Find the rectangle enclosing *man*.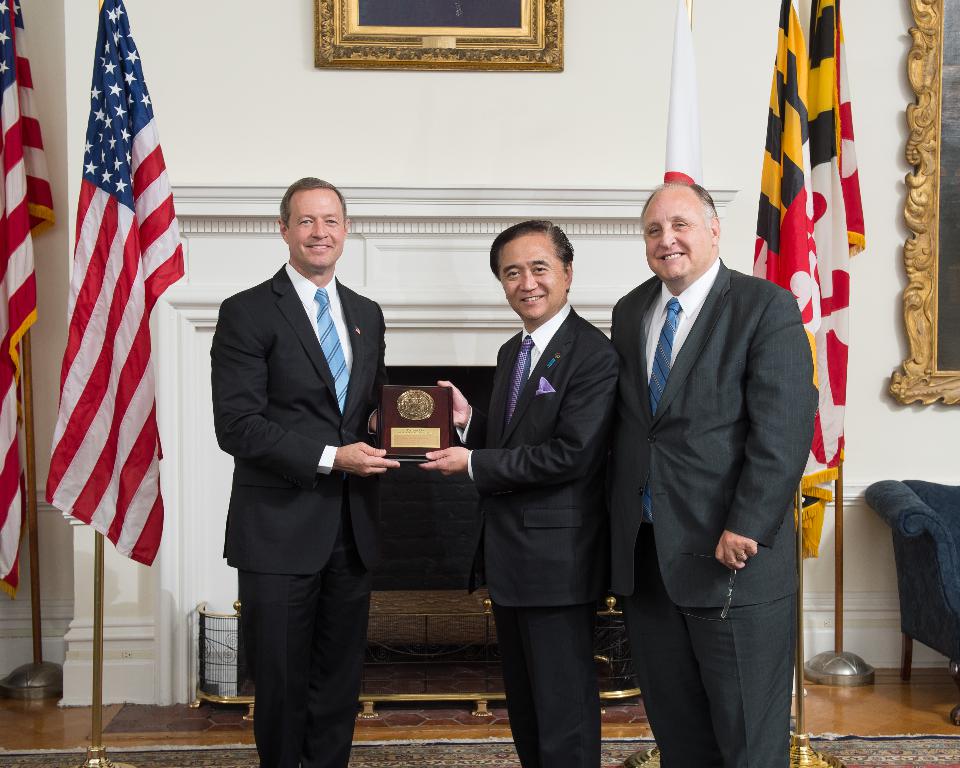
x1=597, y1=143, x2=815, y2=767.
